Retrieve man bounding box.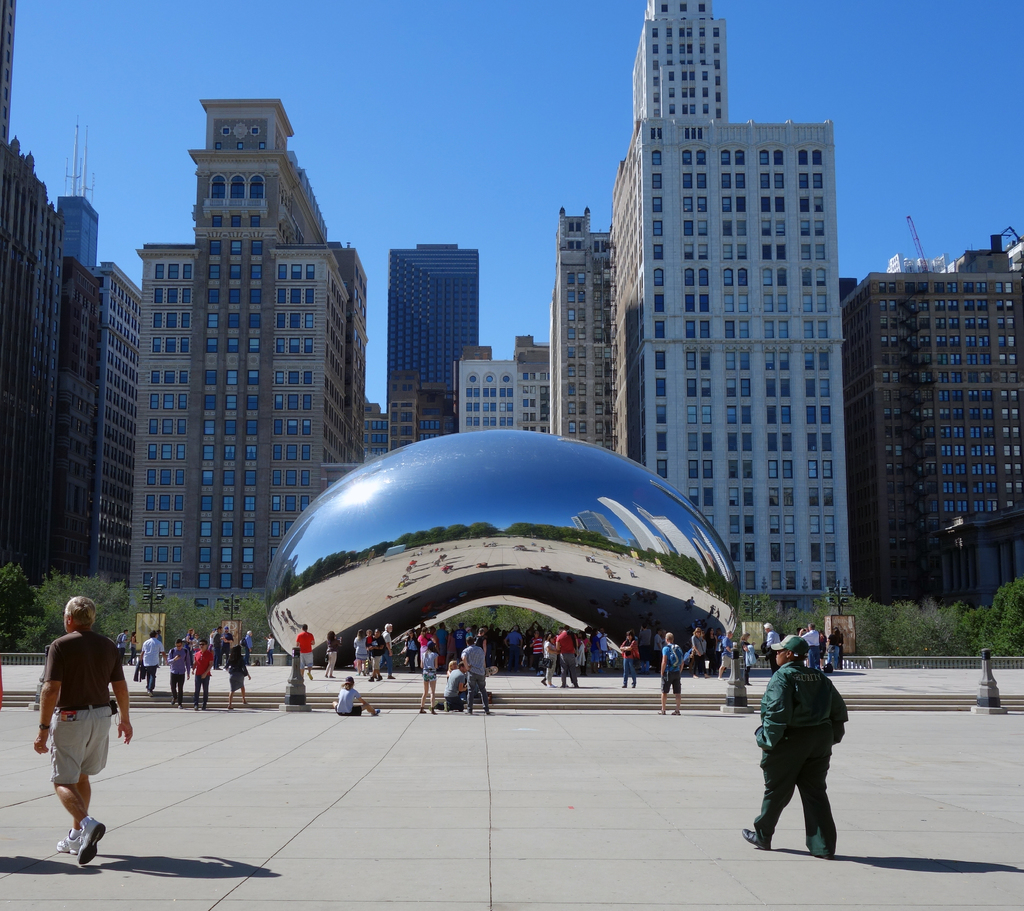
Bounding box: locate(797, 621, 823, 671).
